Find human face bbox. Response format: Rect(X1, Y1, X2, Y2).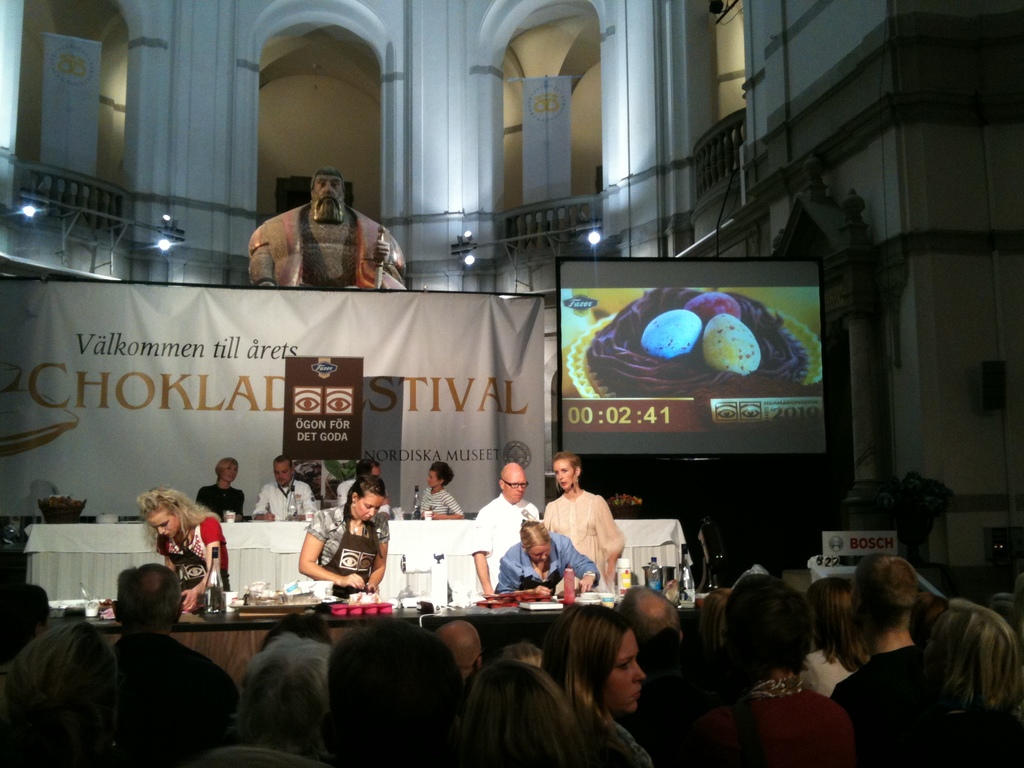
Rect(528, 541, 552, 563).
